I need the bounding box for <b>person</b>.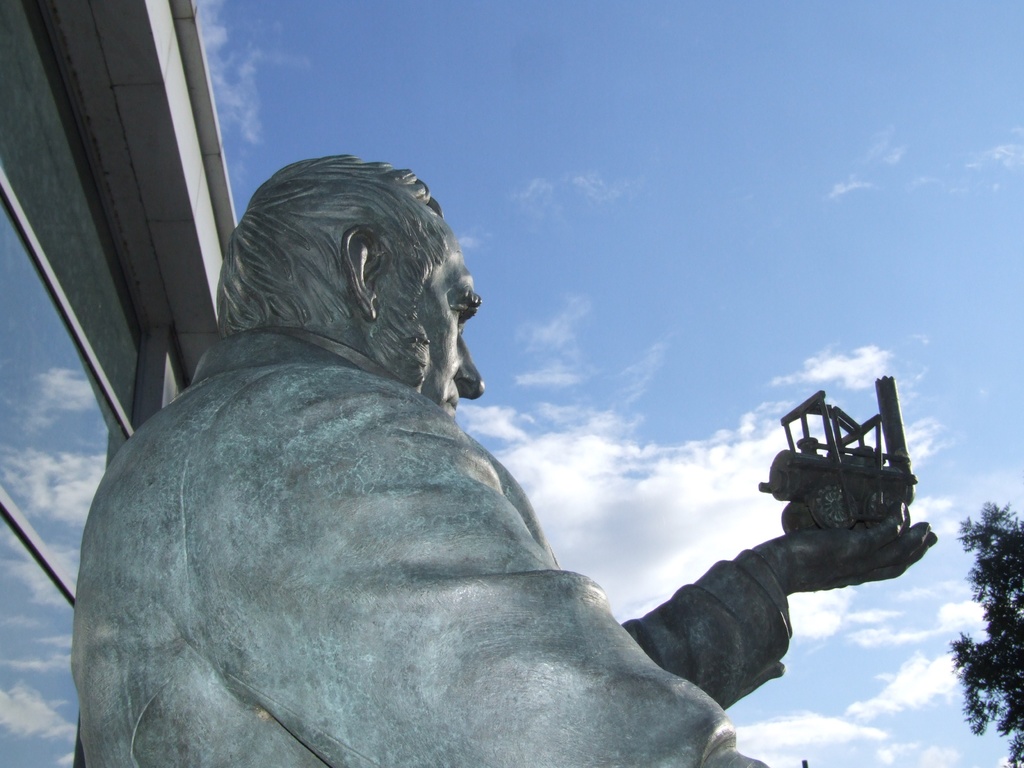
Here it is: (x1=110, y1=184, x2=931, y2=752).
